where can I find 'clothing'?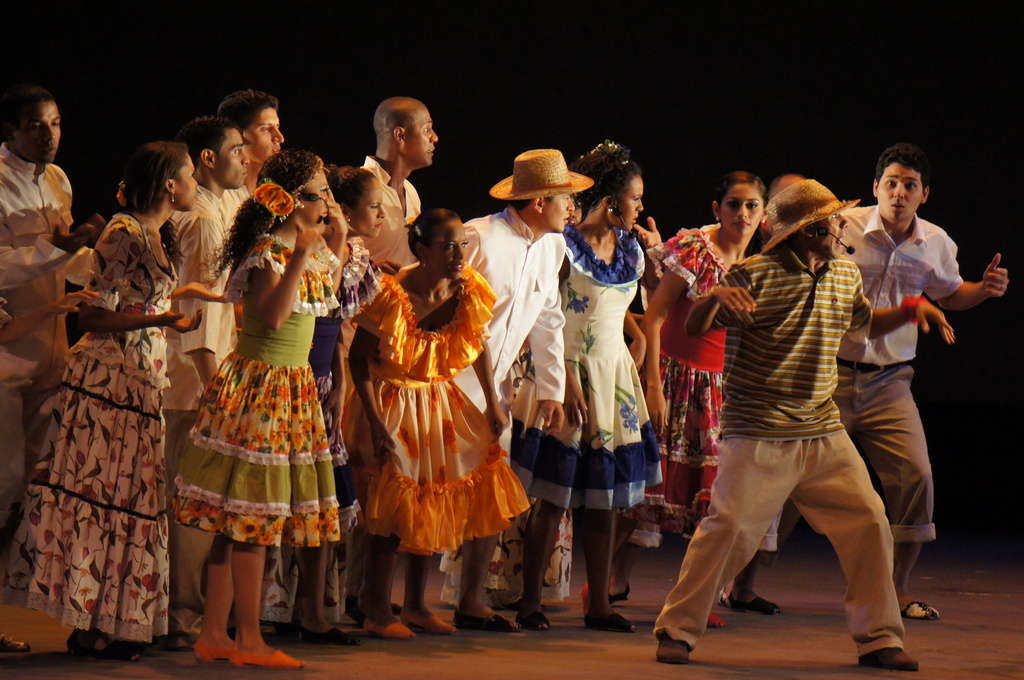
You can find it at (180, 221, 345, 574).
